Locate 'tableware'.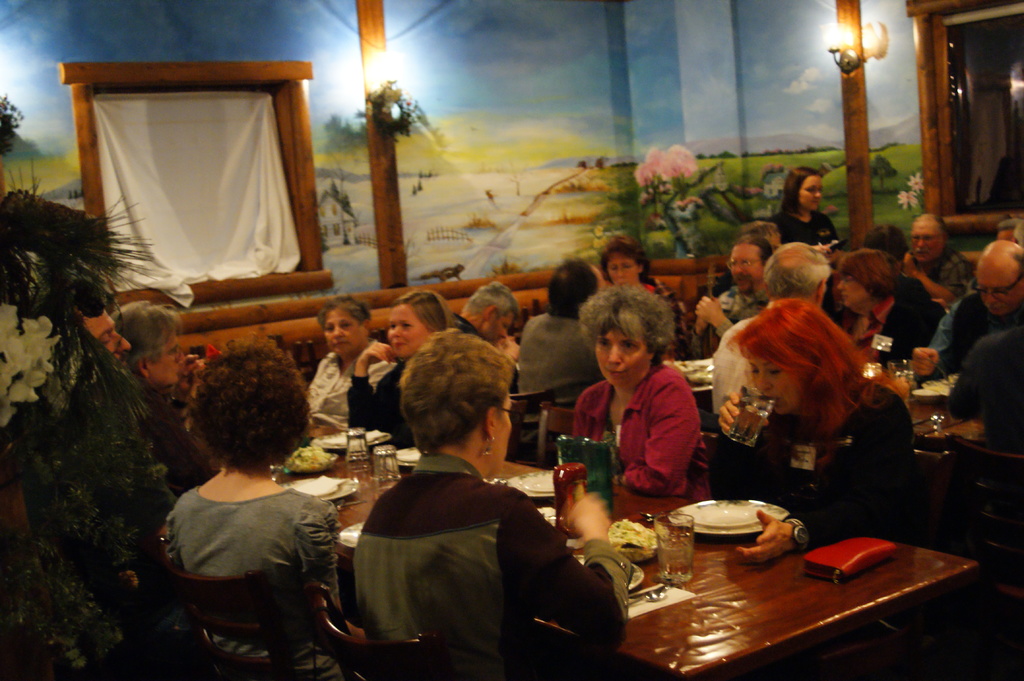
Bounding box: bbox(372, 445, 401, 490).
